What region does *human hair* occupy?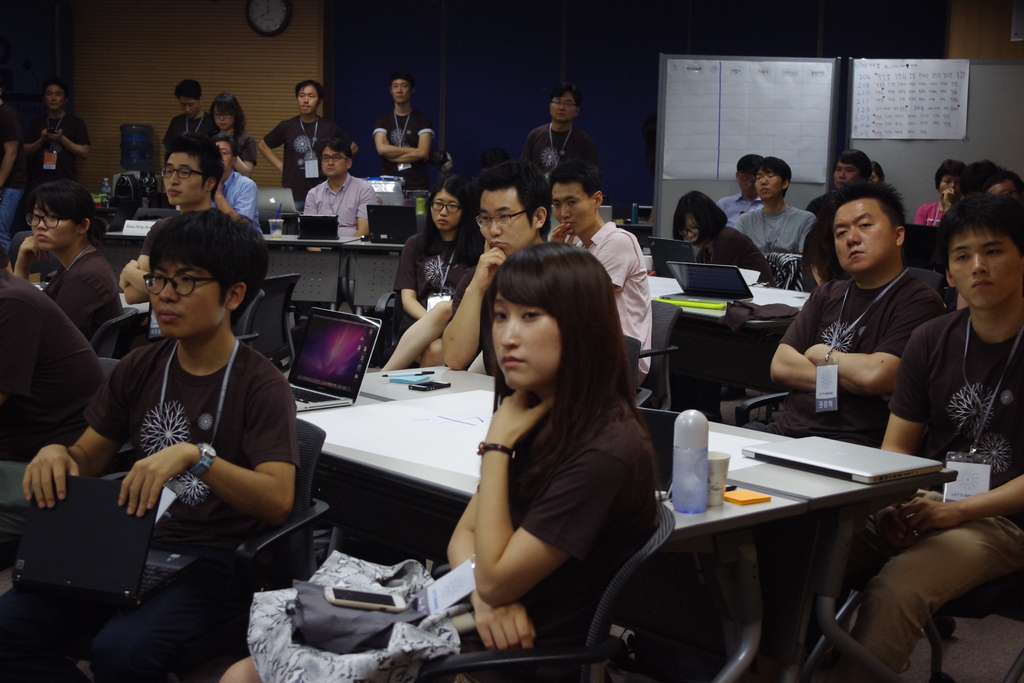
985 167 1023 195.
